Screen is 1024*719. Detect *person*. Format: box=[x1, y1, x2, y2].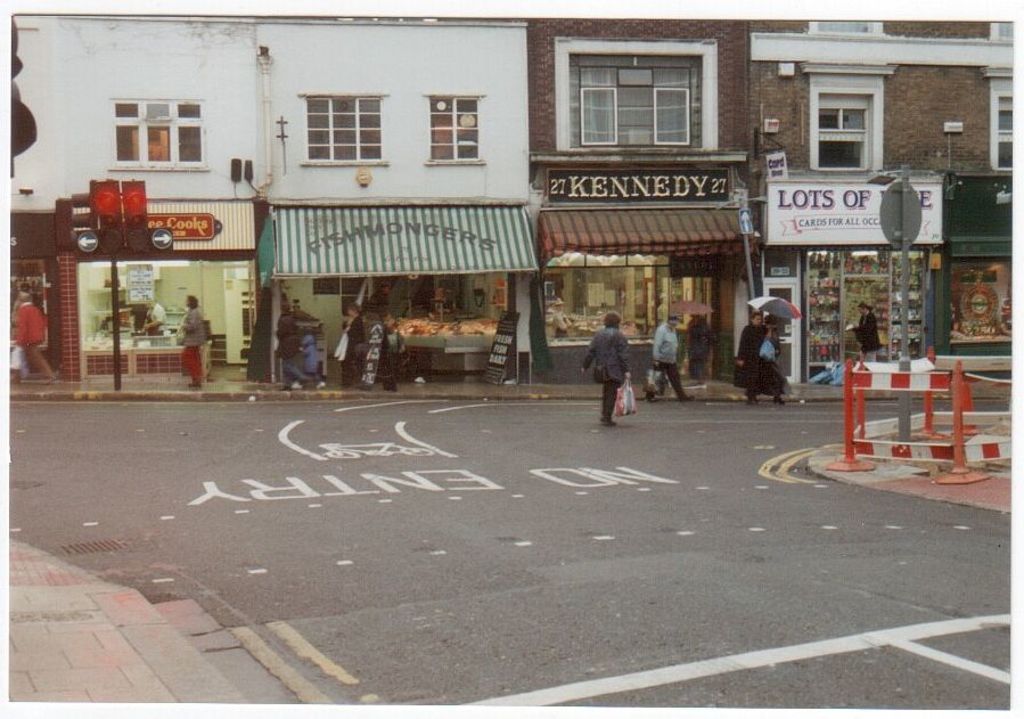
box=[734, 312, 762, 403].
